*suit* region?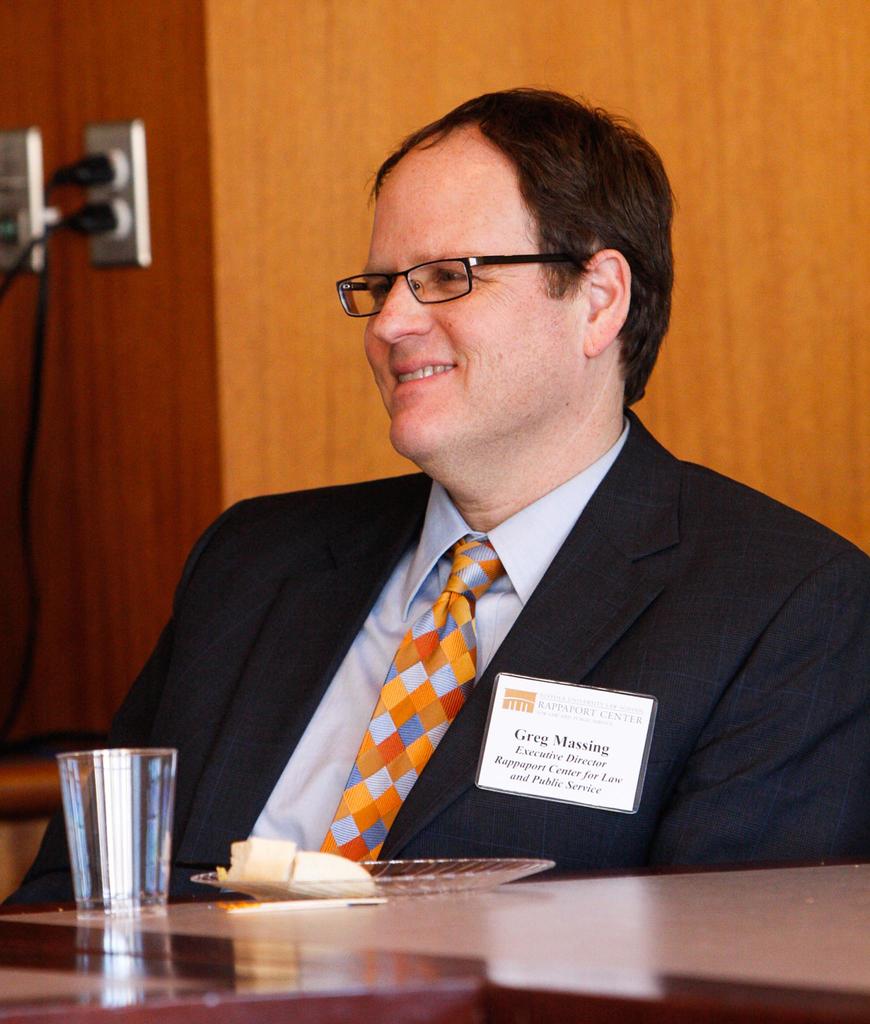
bbox=(97, 396, 855, 879)
